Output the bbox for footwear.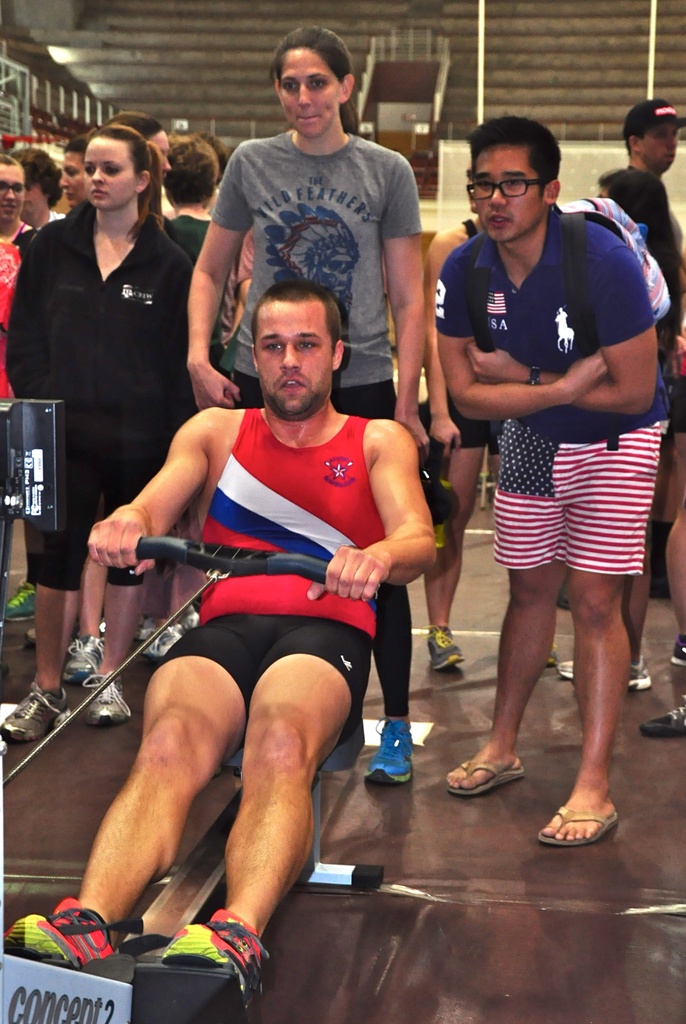
(x1=639, y1=694, x2=685, y2=739).
